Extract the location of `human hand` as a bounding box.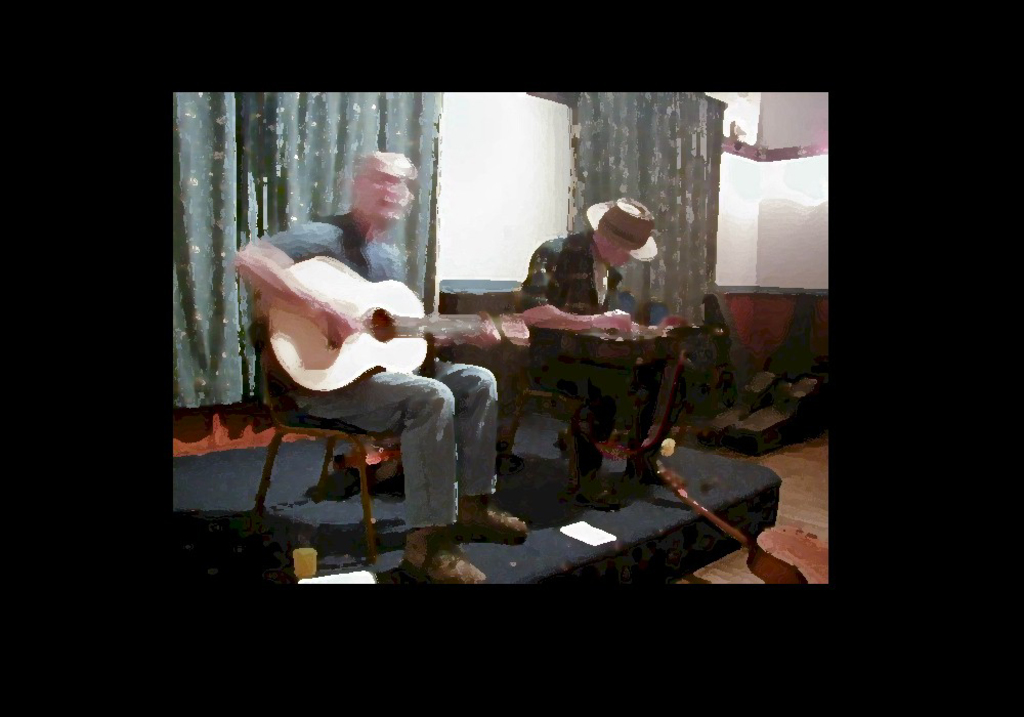
bbox=[319, 310, 364, 348].
